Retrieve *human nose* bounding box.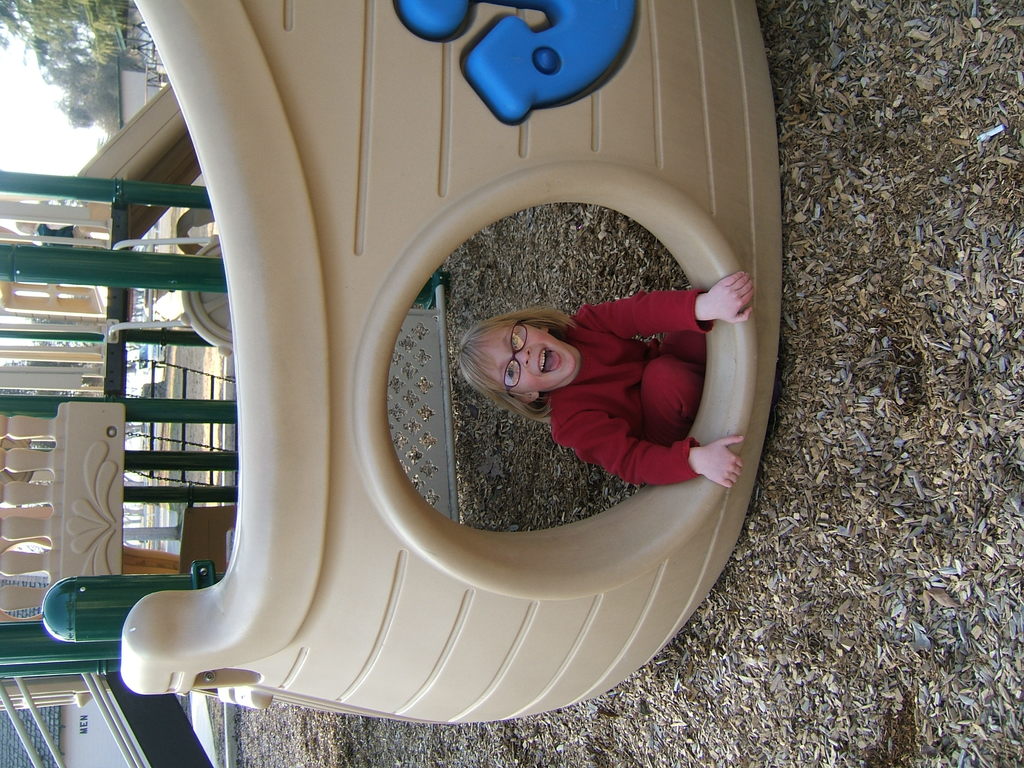
Bounding box: bbox=[514, 347, 530, 363].
